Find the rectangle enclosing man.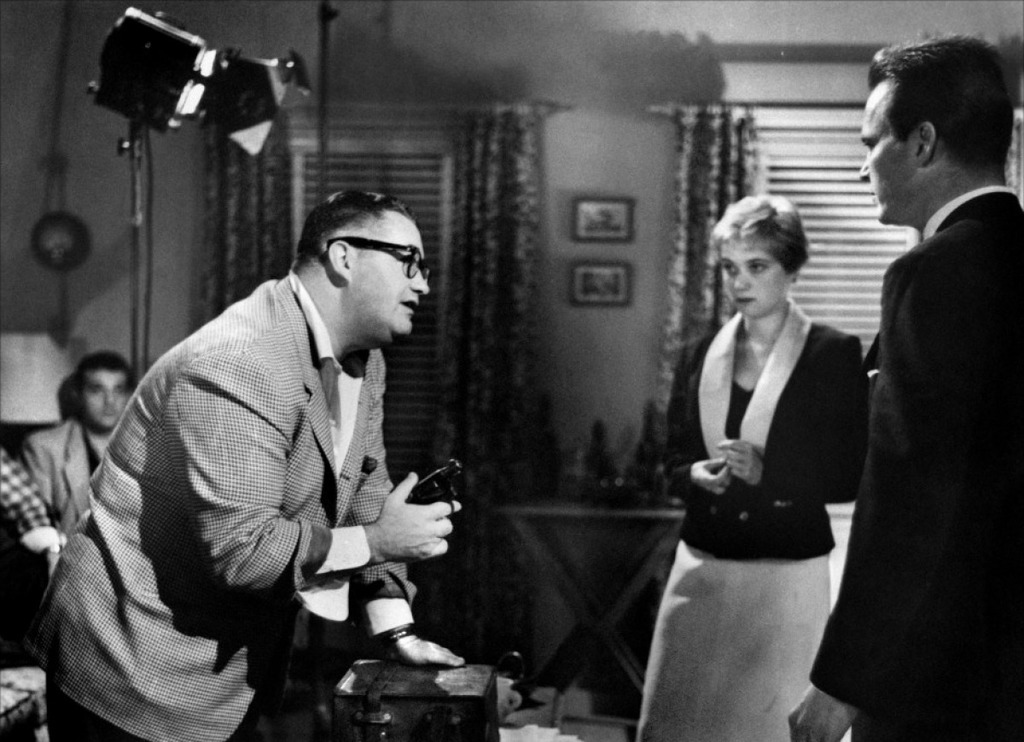
locate(783, 29, 1023, 741).
